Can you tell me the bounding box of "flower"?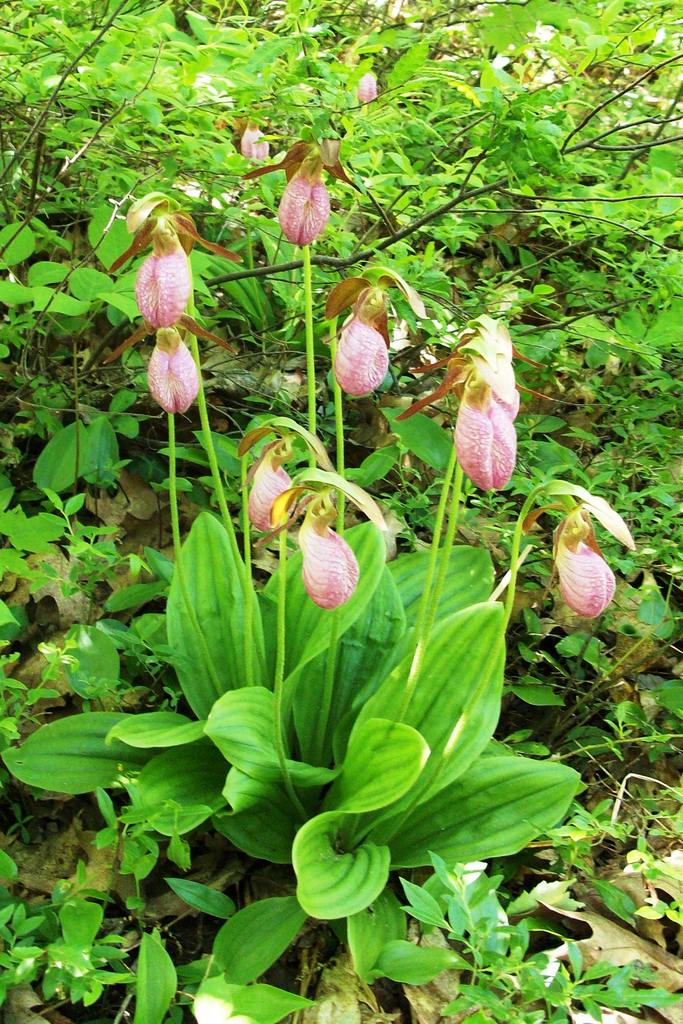
box=[238, 118, 271, 159].
